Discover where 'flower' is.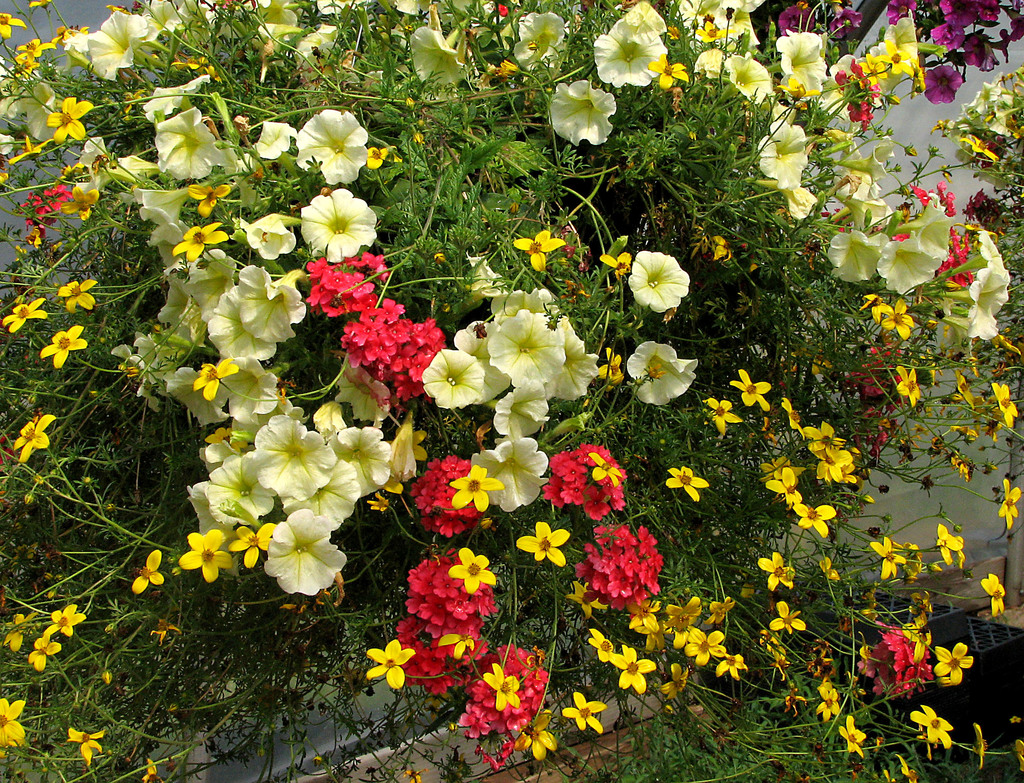
Discovered at <region>171, 218, 228, 259</region>.
